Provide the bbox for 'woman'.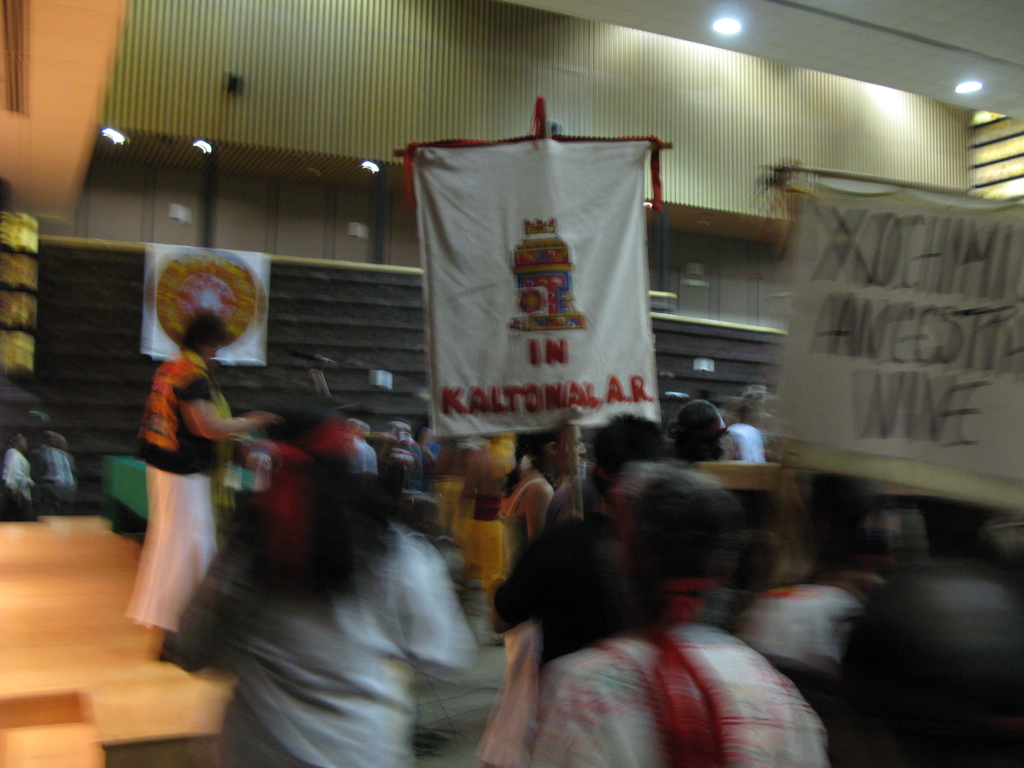
(133, 310, 285, 655).
